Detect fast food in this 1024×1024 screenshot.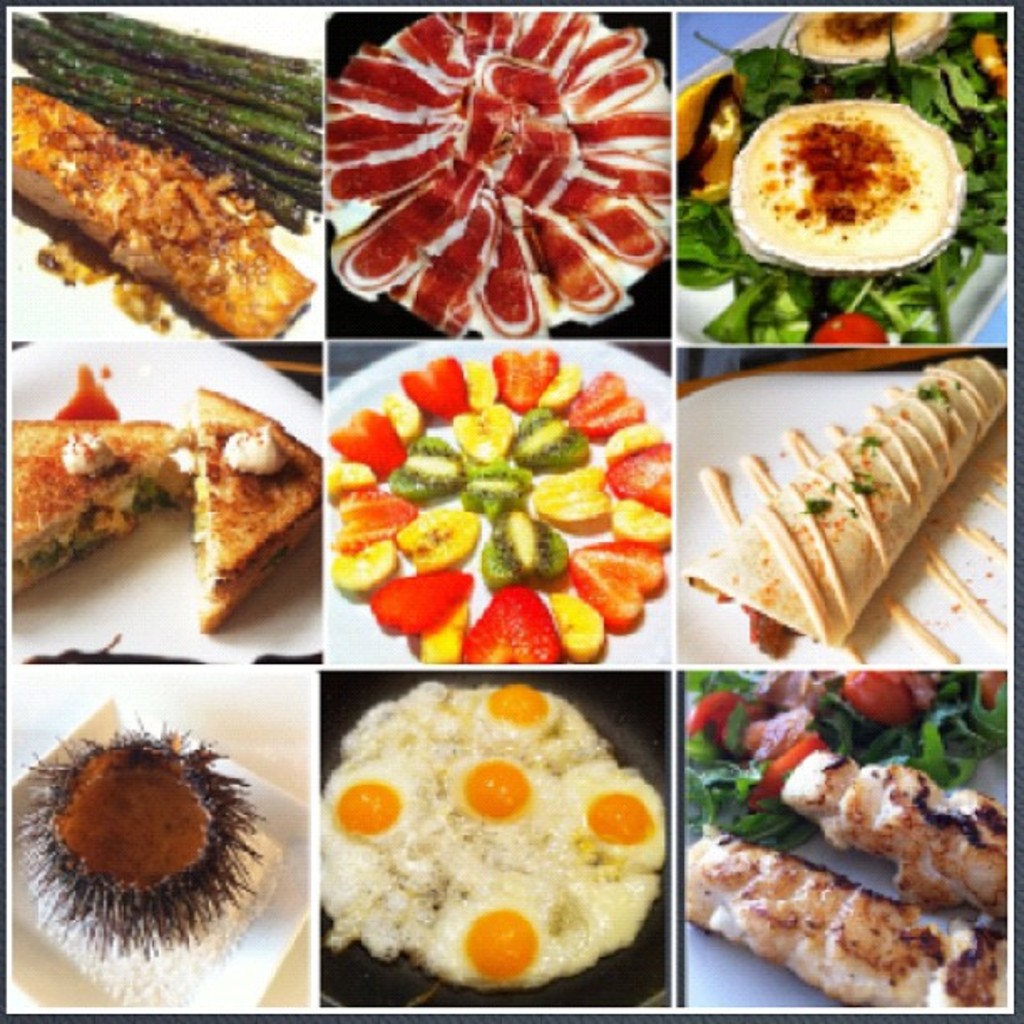
Detection: detection(18, 13, 326, 343).
